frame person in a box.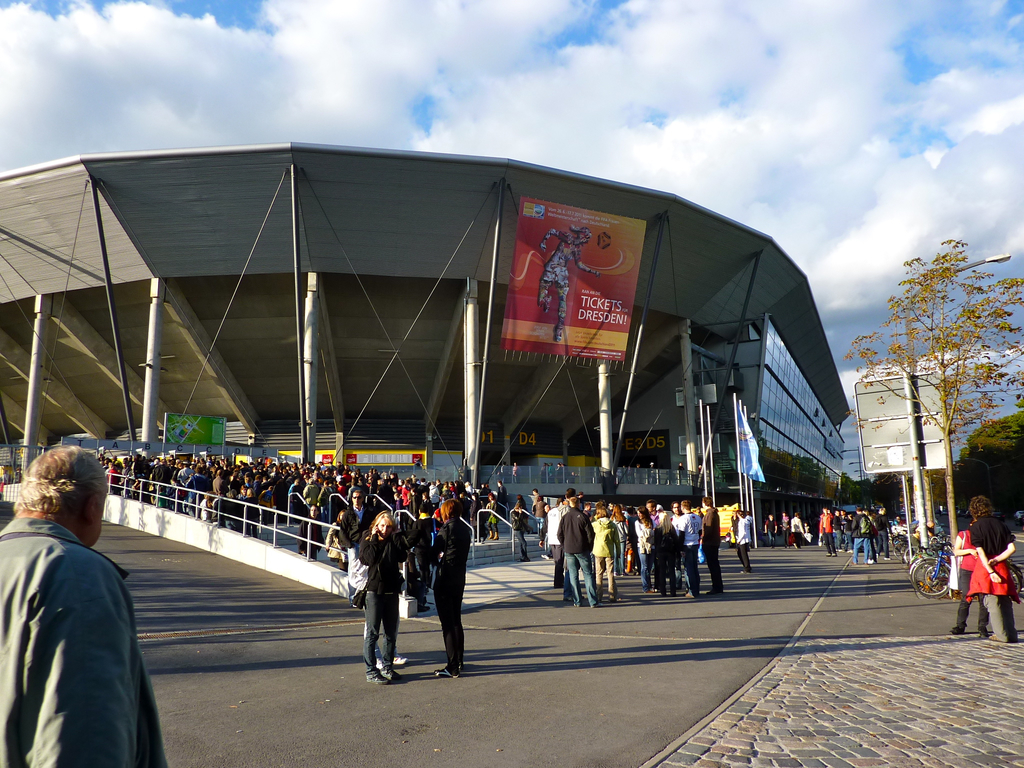
box(956, 496, 1020, 645).
